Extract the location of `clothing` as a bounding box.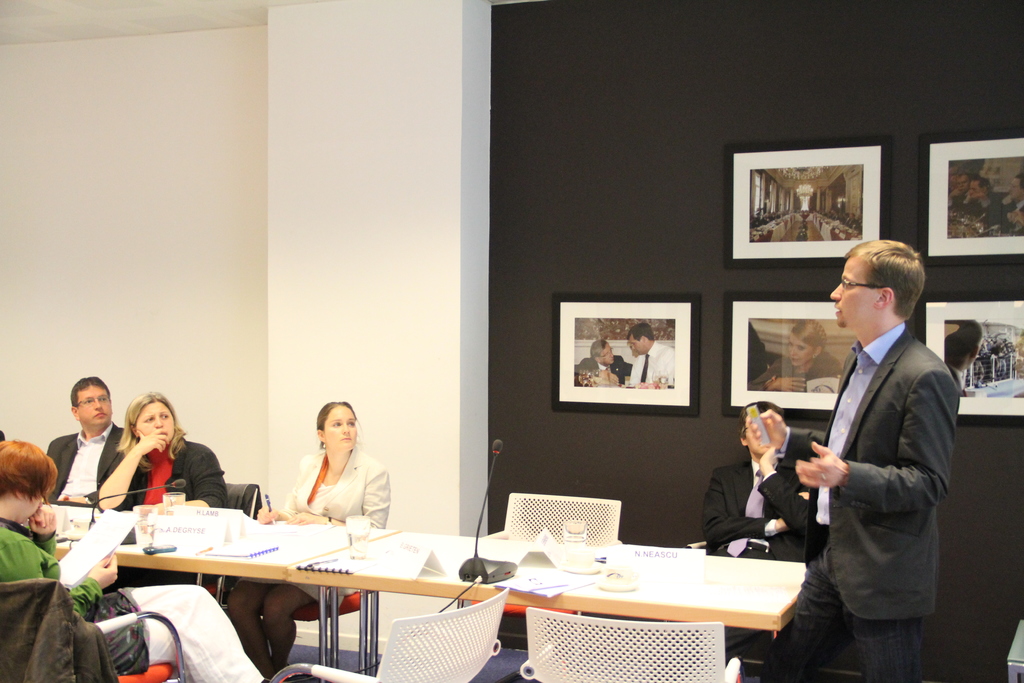
region(0, 519, 272, 682).
